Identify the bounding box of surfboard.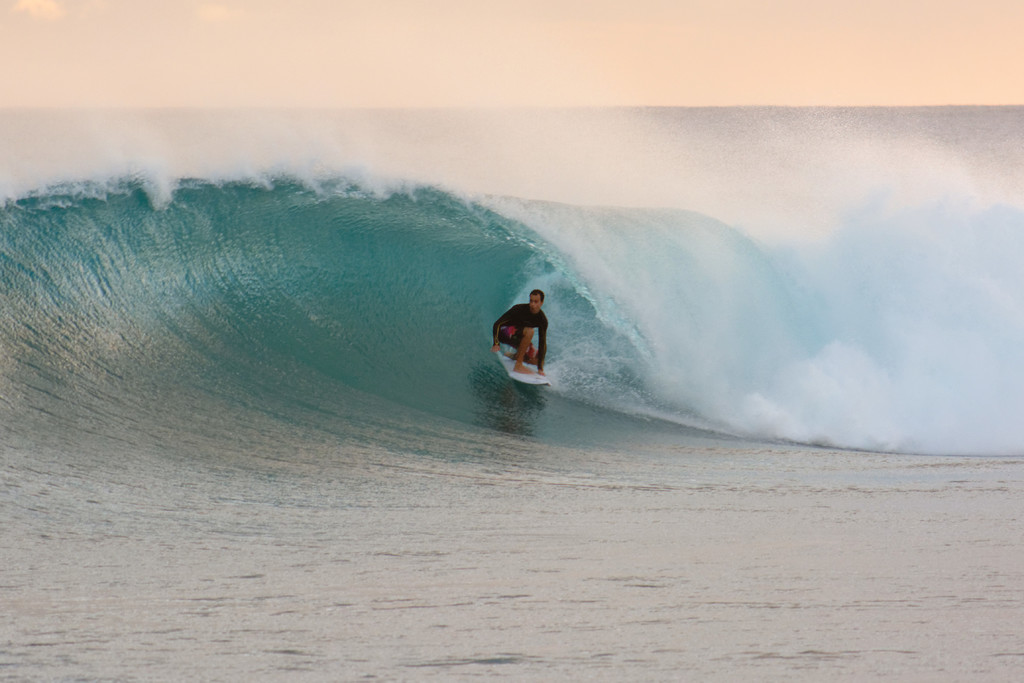
locate(495, 352, 552, 389).
